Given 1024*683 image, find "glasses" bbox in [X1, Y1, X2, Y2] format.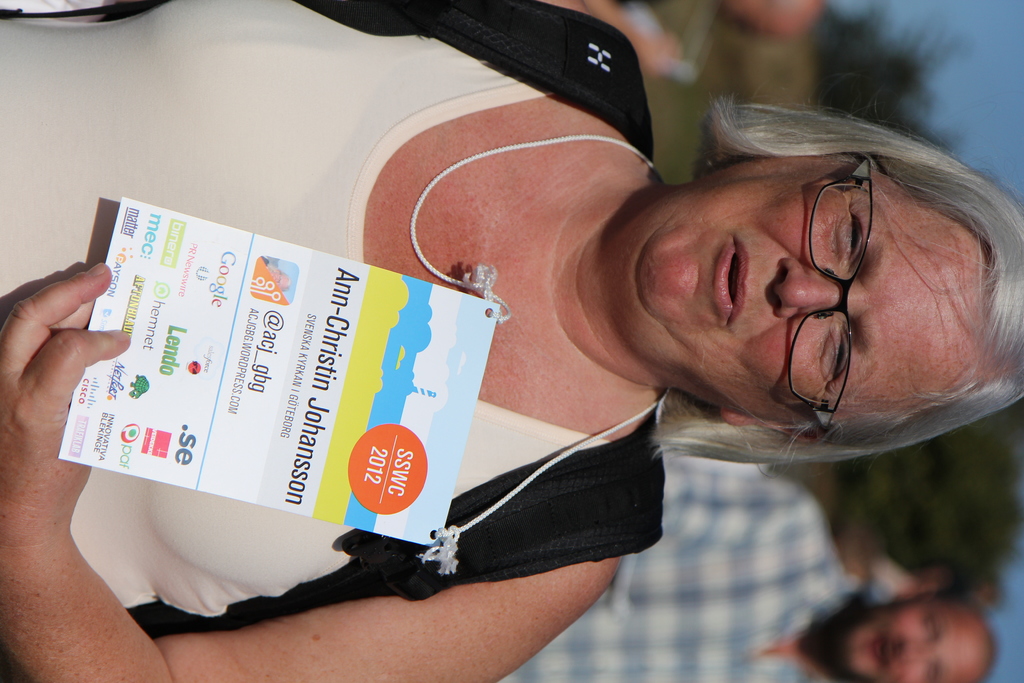
[779, 147, 877, 445].
